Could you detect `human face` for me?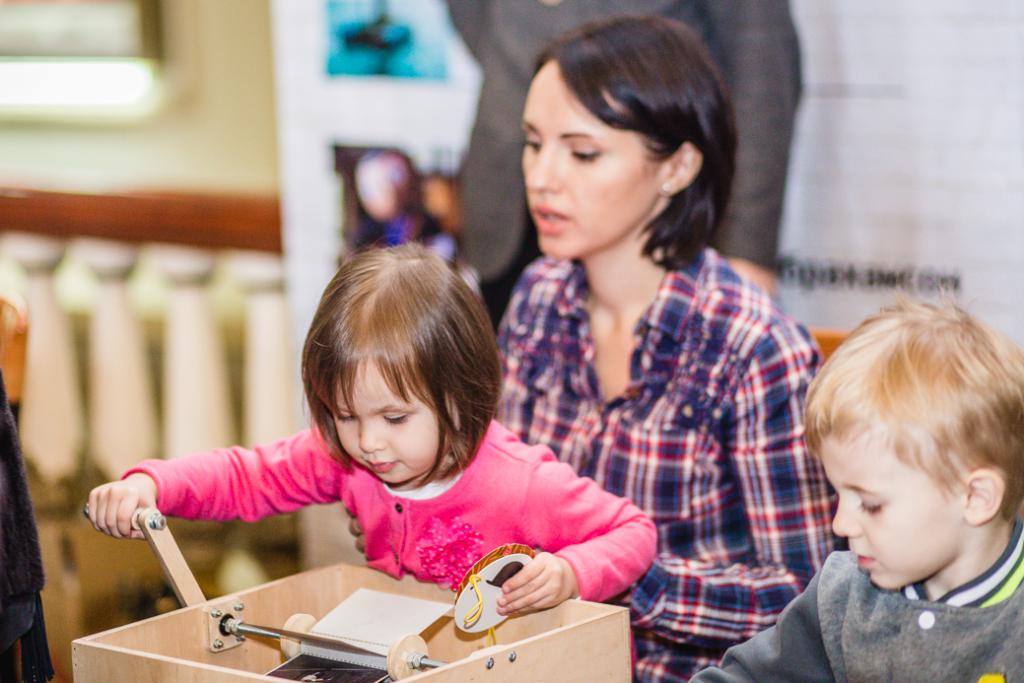
Detection result: box=[522, 73, 625, 279].
